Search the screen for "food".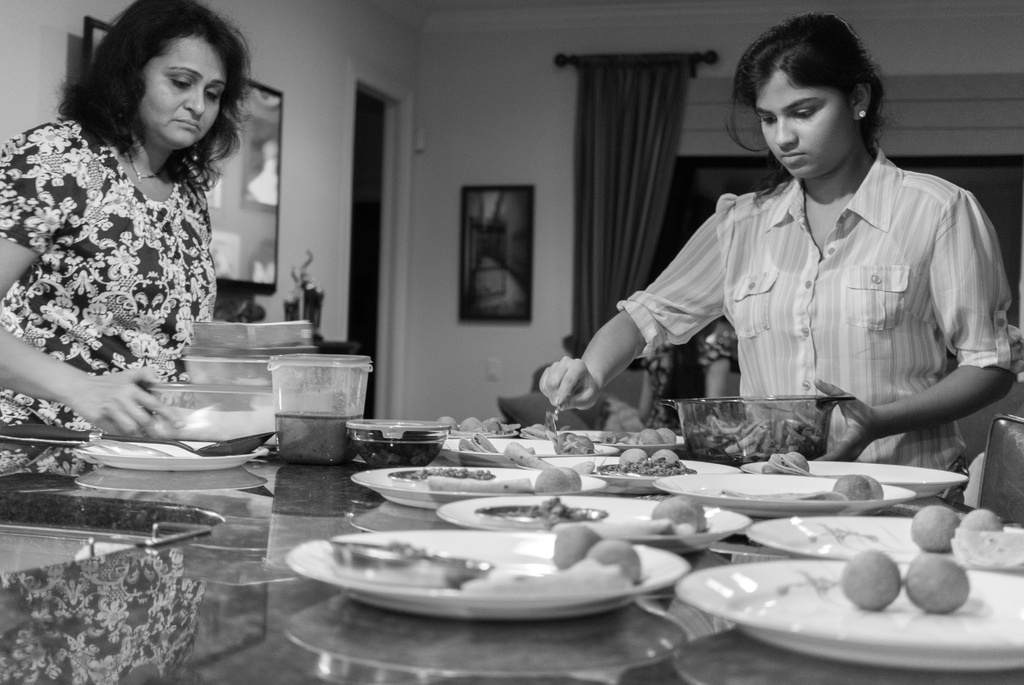
Found at {"x1": 470, "y1": 432, "x2": 496, "y2": 453}.
